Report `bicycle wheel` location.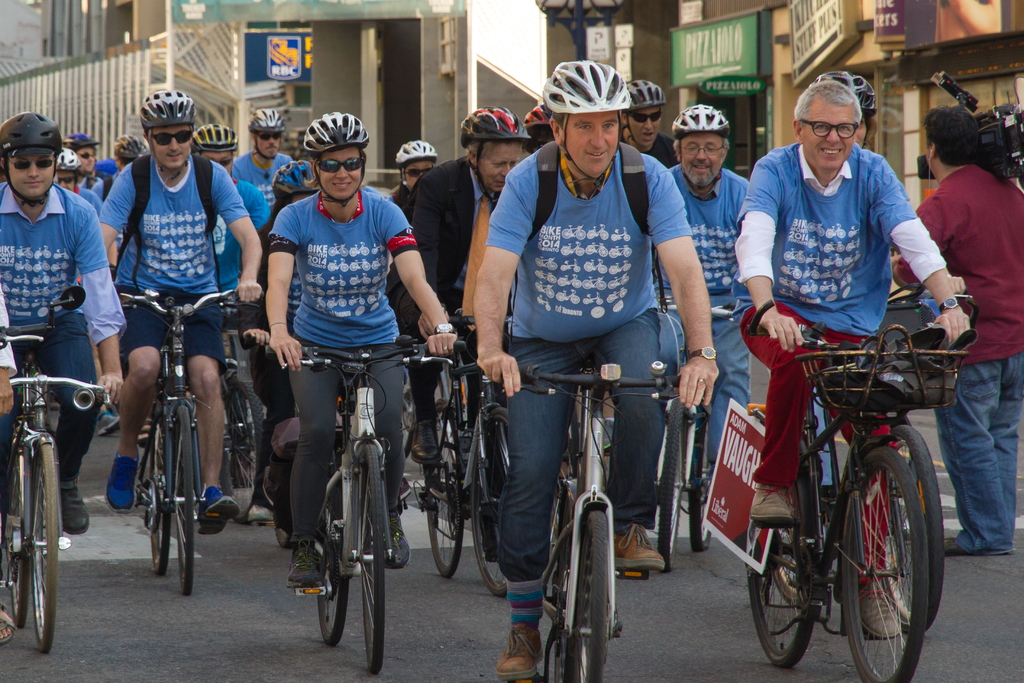
Report: [417, 438, 463, 579].
